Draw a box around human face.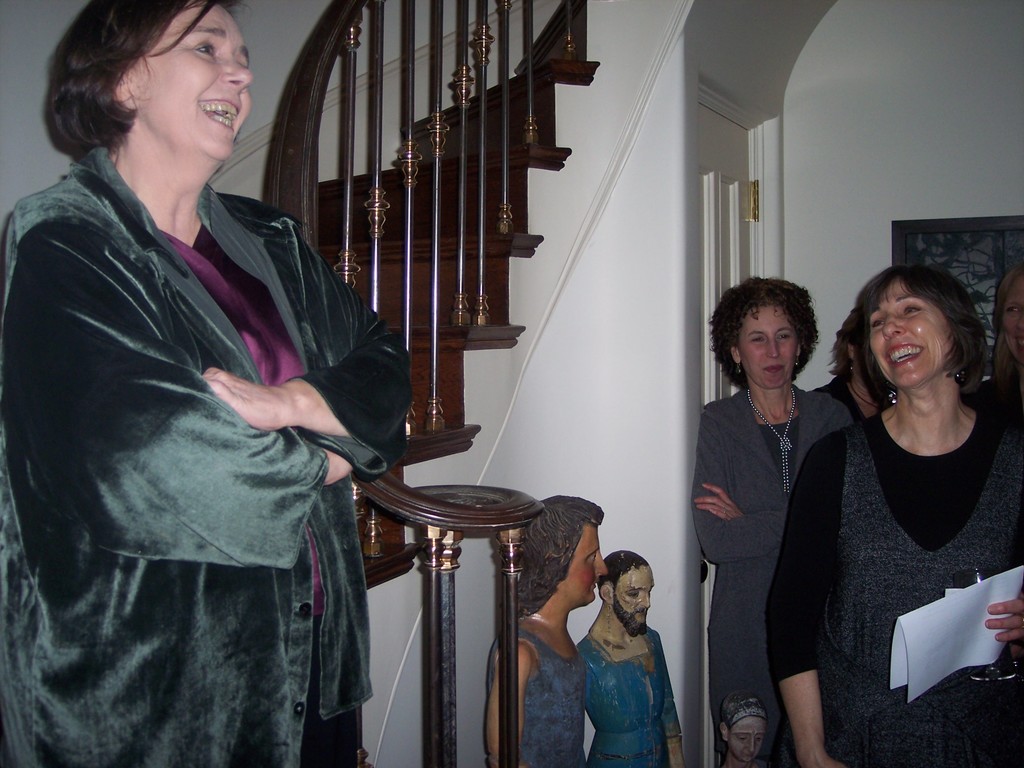
select_region(739, 298, 798, 383).
